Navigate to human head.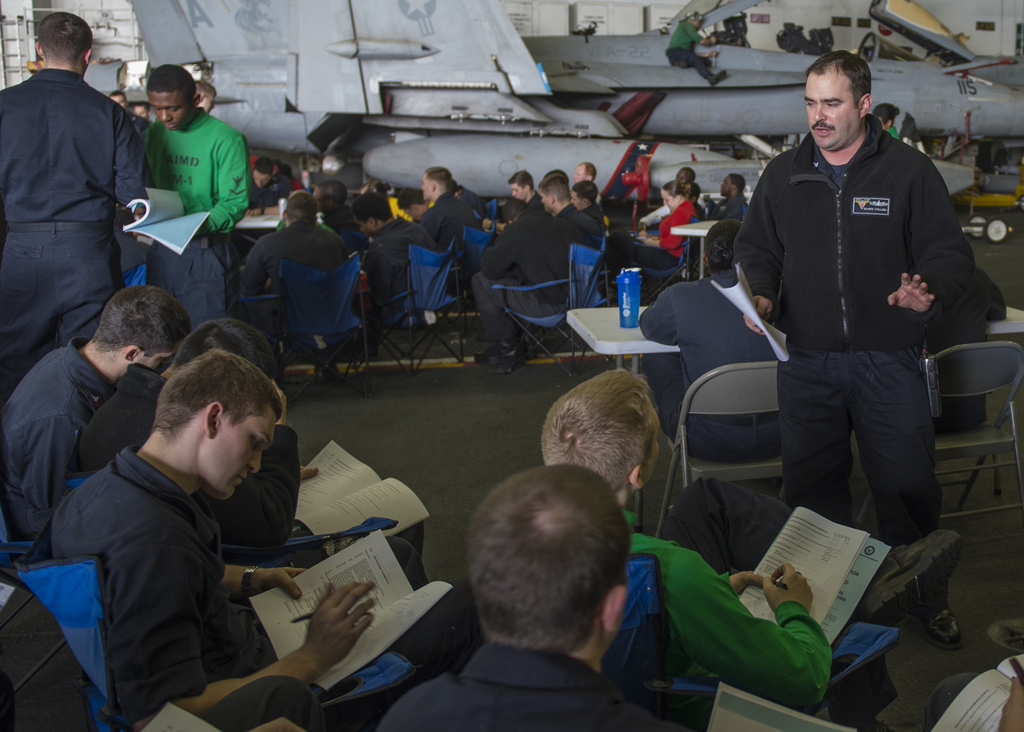
Navigation target: select_region(134, 102, 148, 118).
